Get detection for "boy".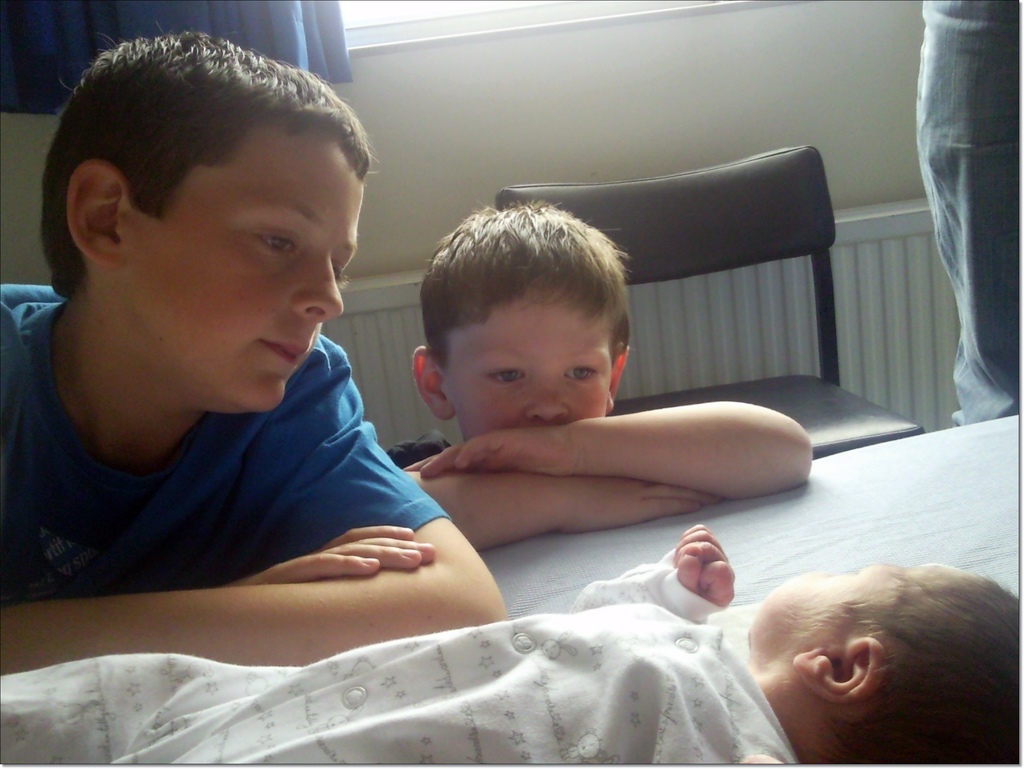
Detection: detection(397, 202, 813, 548).
